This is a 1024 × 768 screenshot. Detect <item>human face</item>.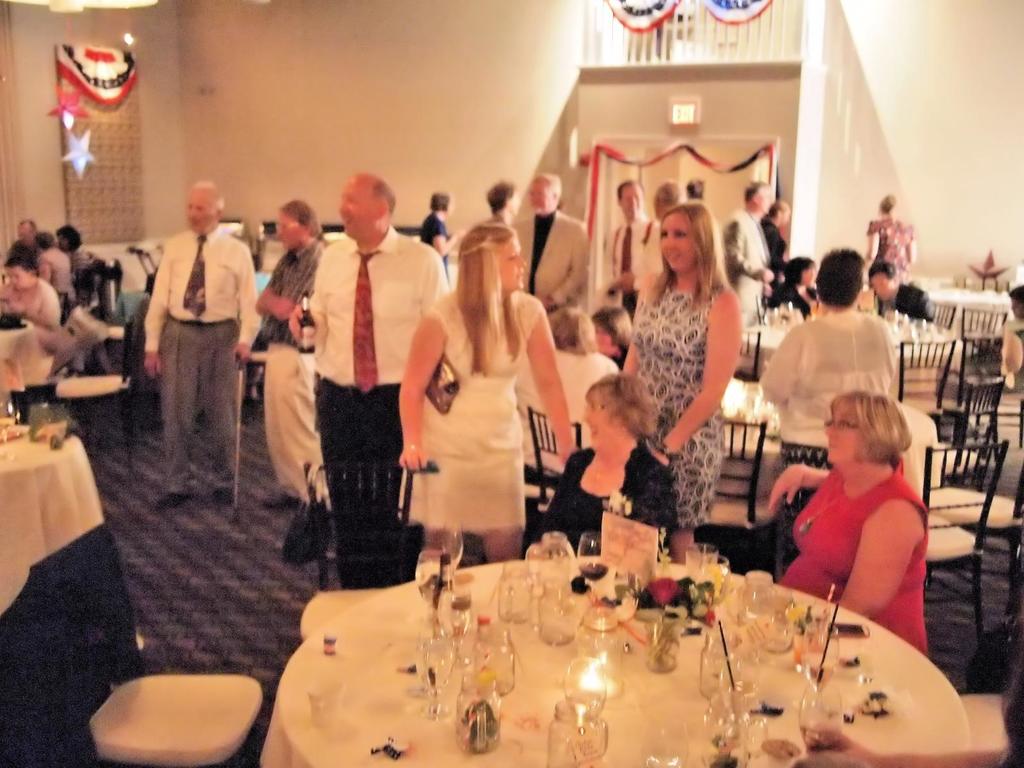
622:183:643:217.
